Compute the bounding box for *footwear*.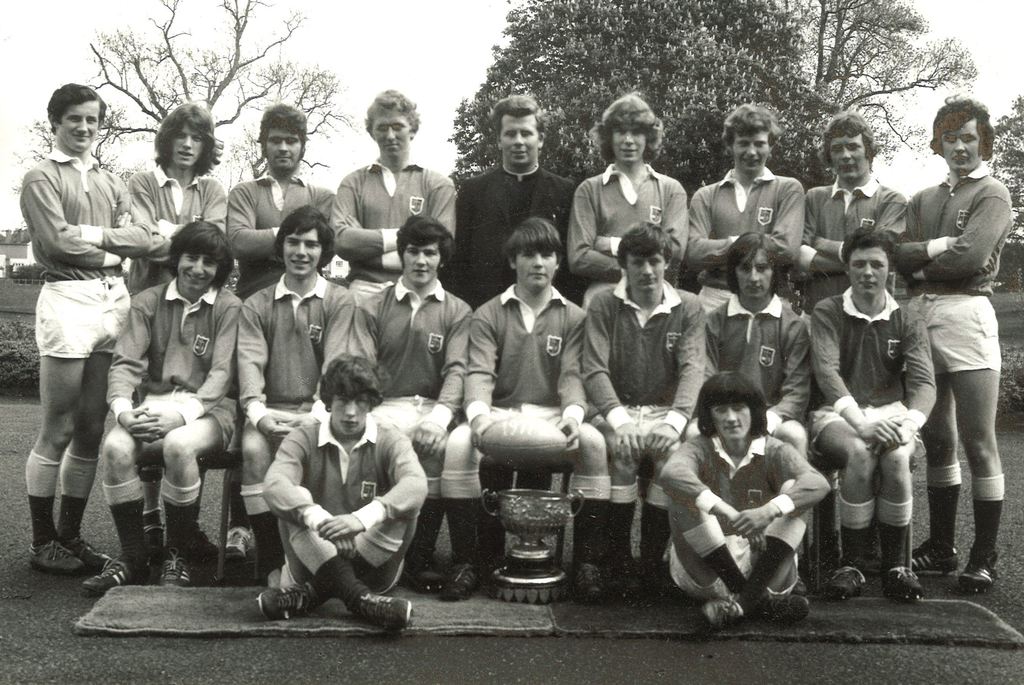
pyautogui.locateOnScreen(798, 555, 826, 597).
